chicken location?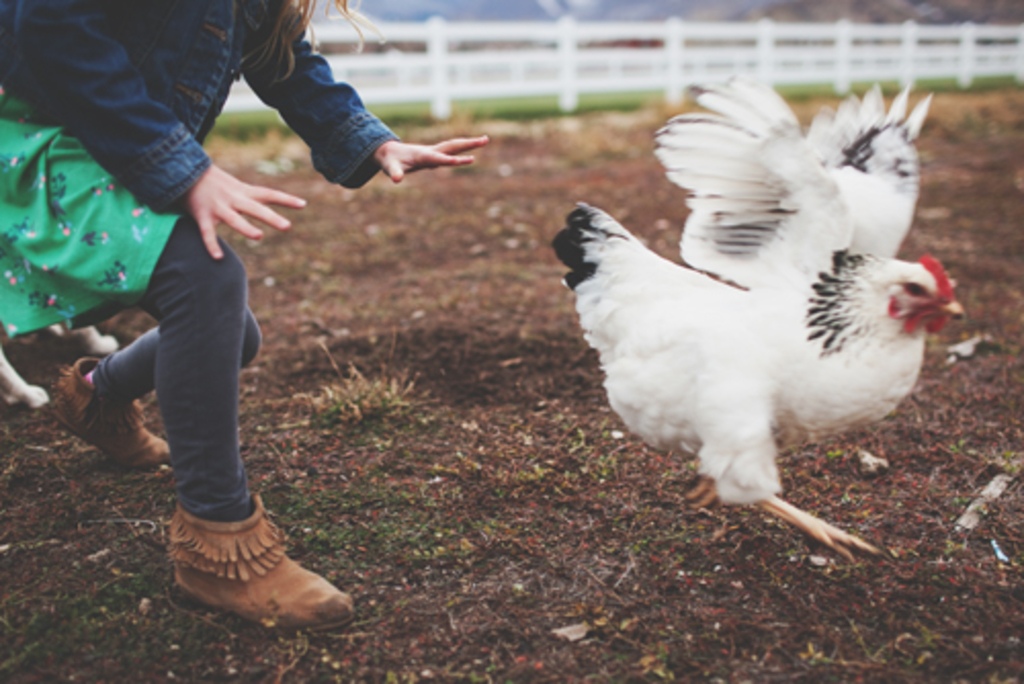
543:72:969:563
